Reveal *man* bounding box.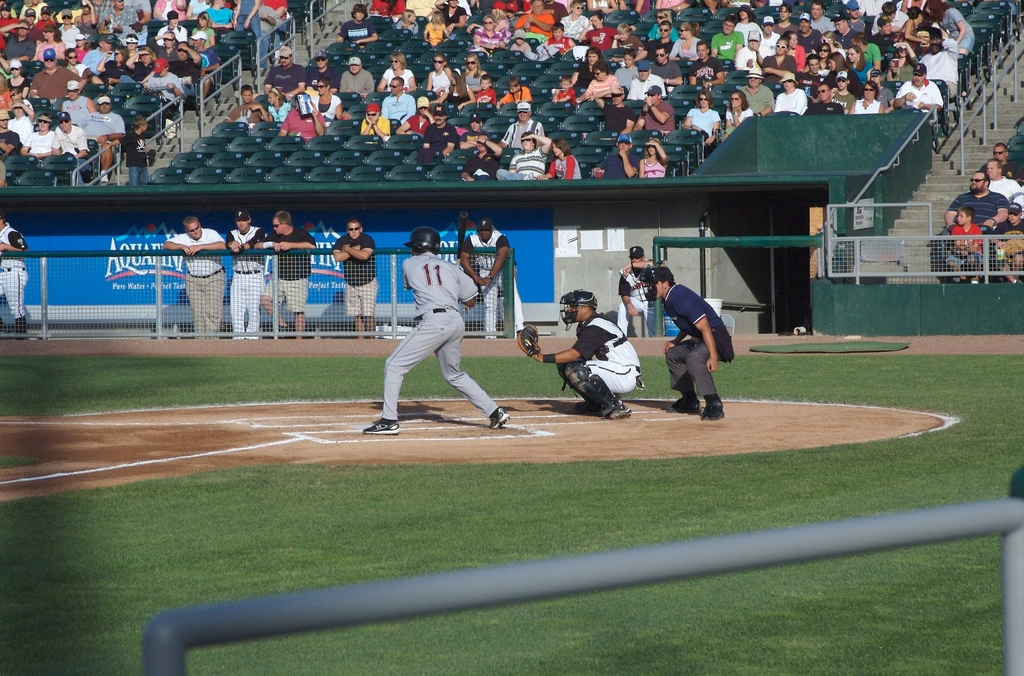
Revealed: [152,36,179,53].
